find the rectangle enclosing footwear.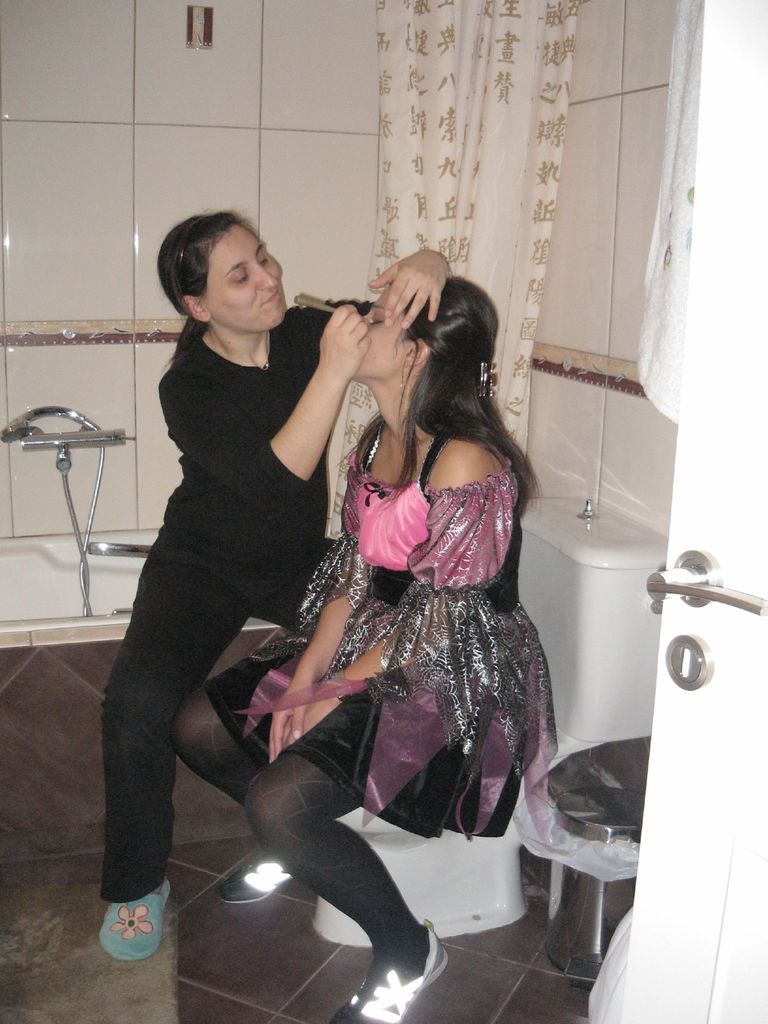
(330, 925, 453, 1023).
